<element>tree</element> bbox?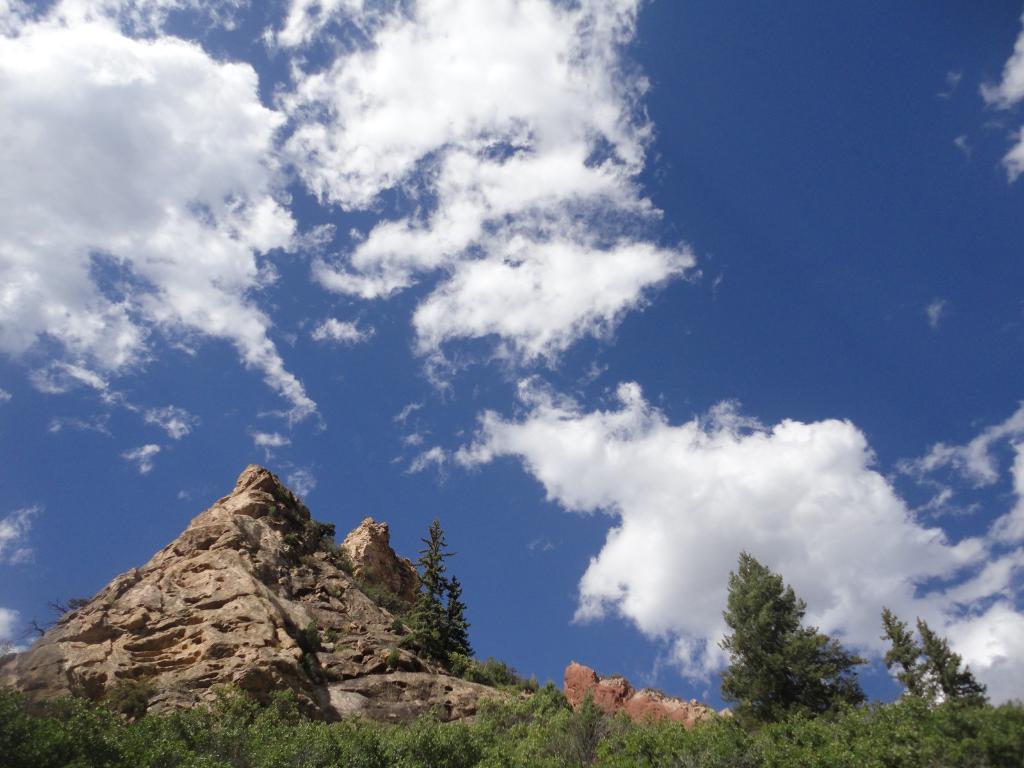
881:610:950:712
